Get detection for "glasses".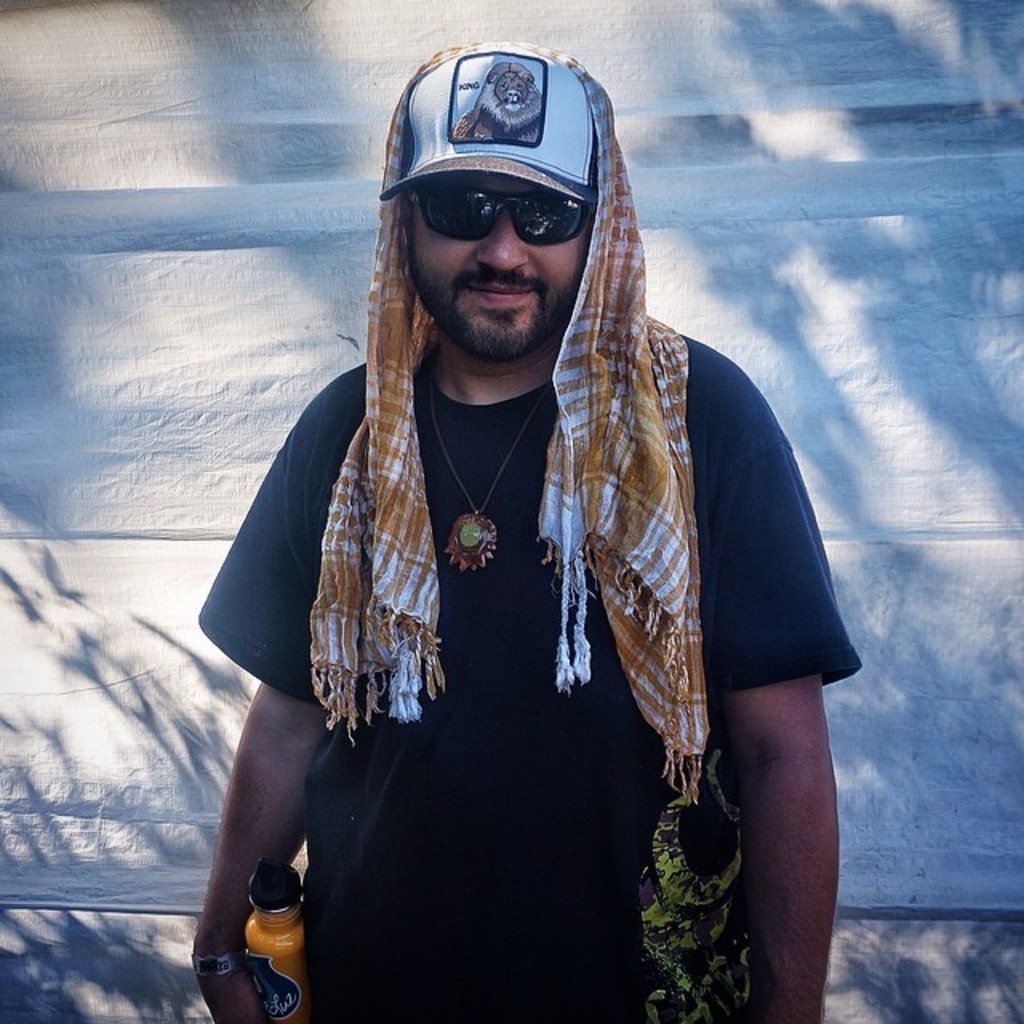
Detection: <bbox>390, 171, 608, 243</bbox>.
